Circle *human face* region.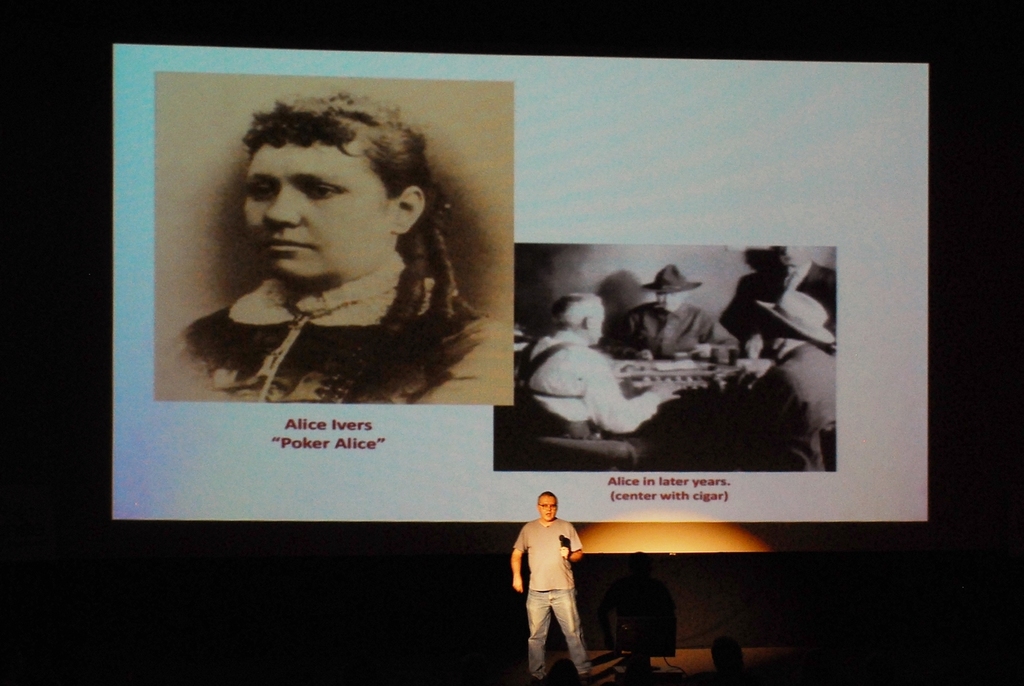
Region: x1=539 y1=494 x2=556 y2=517.
